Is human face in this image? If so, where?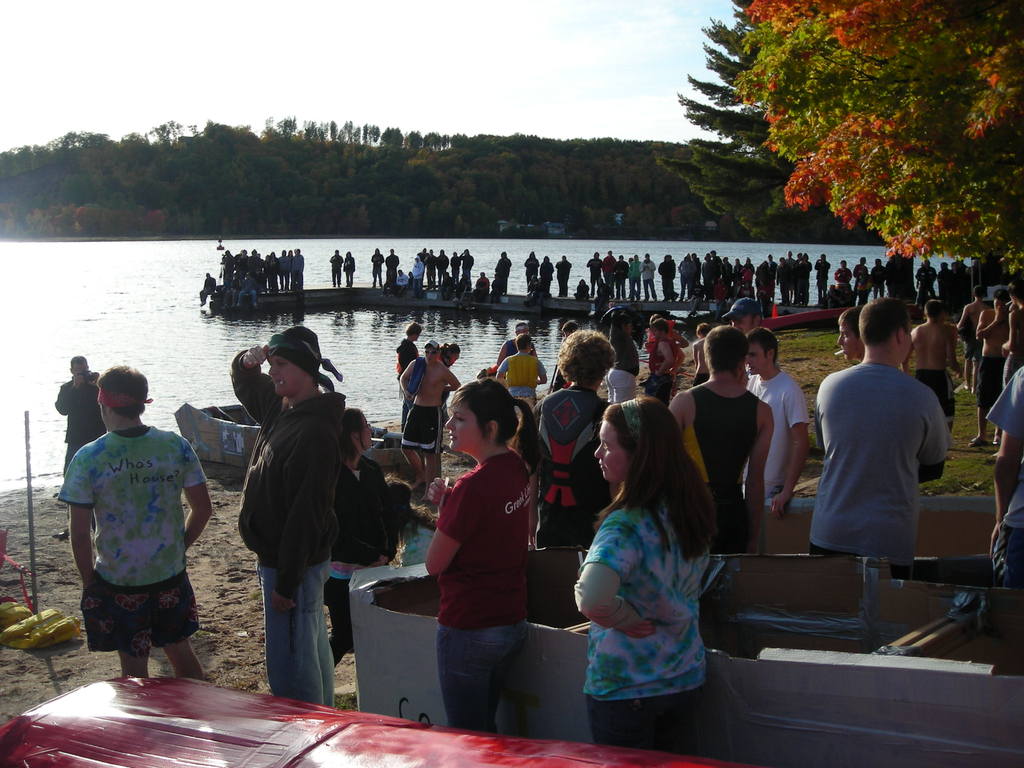
Yes, at <box>594,418,631,483</box>.
